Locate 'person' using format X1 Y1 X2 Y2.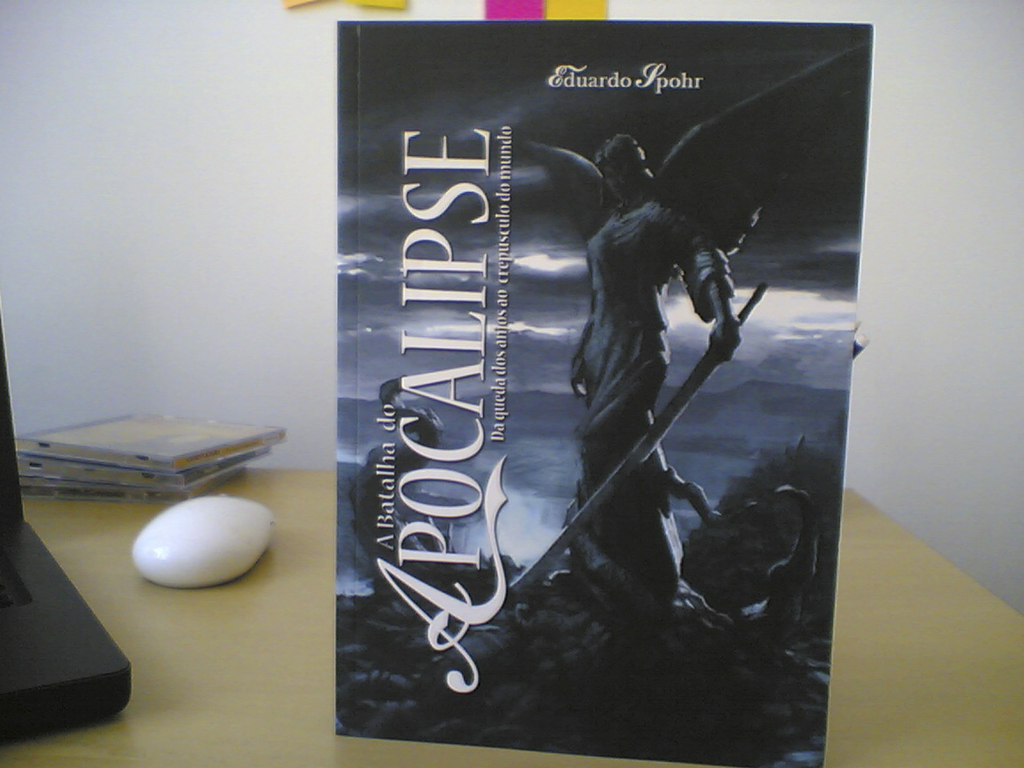
565 131 744 596.
